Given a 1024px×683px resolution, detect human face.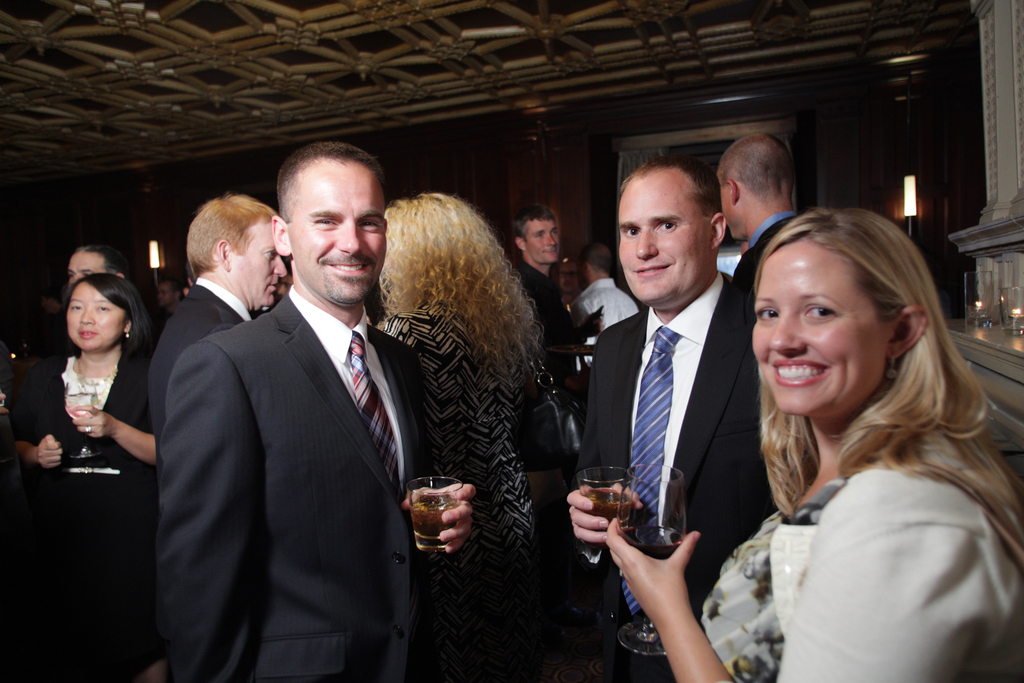
<region>285, 154, 386, 304</region>.
